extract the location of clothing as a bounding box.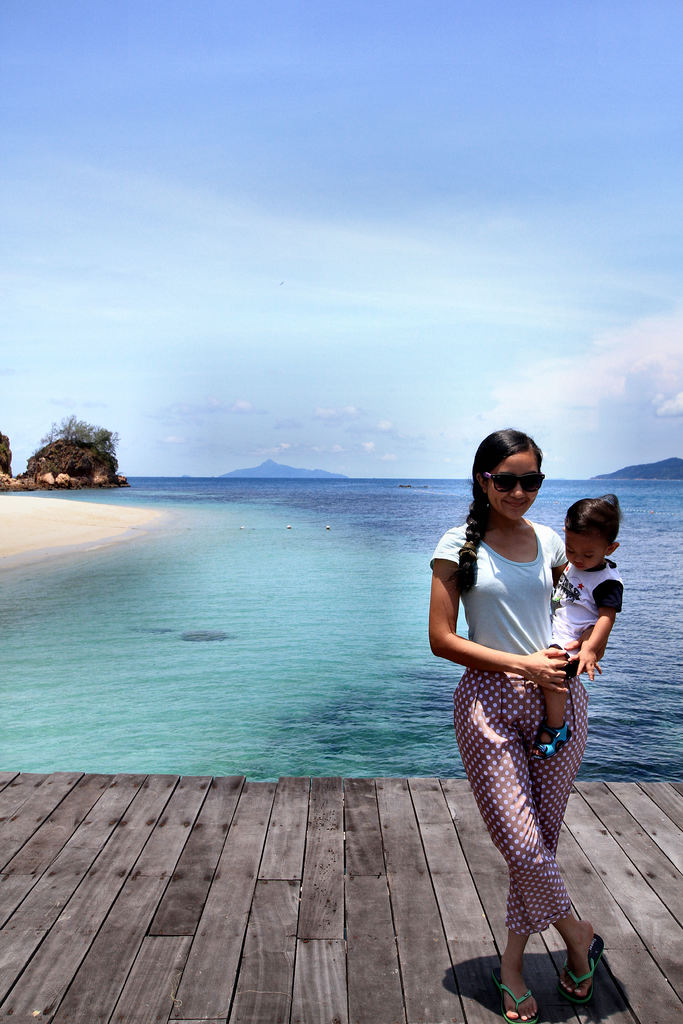
pyautogui.locateOnScreen(443, 496, 611, 934).
